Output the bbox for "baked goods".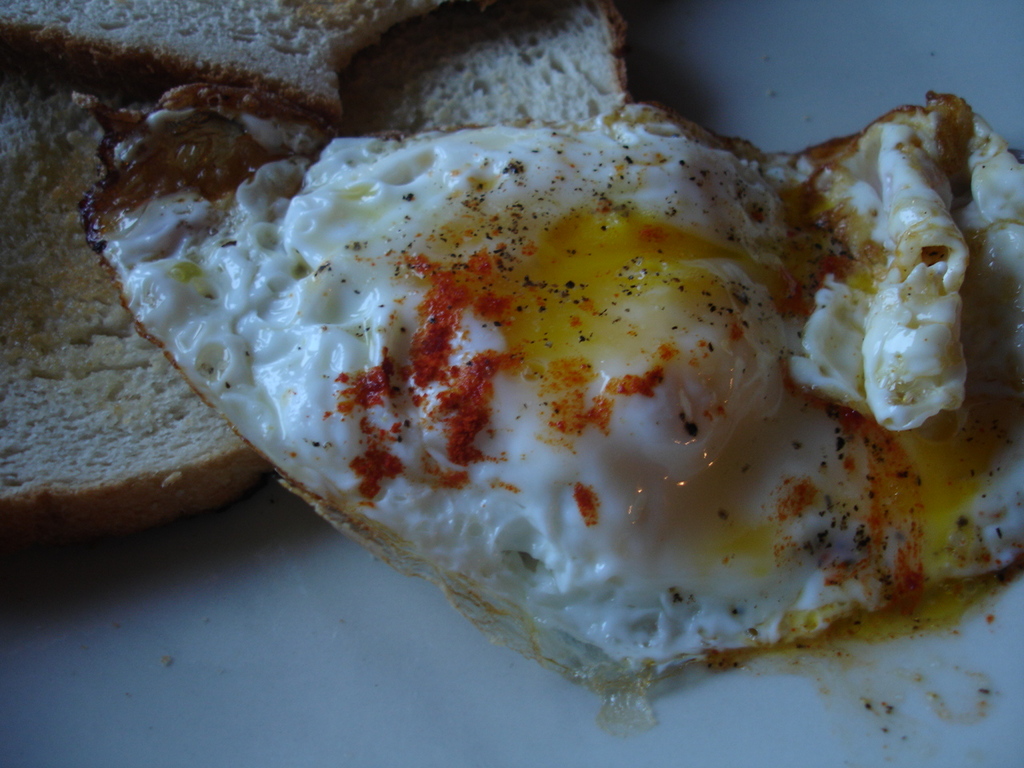
detection(0, 5, 722, 517).
